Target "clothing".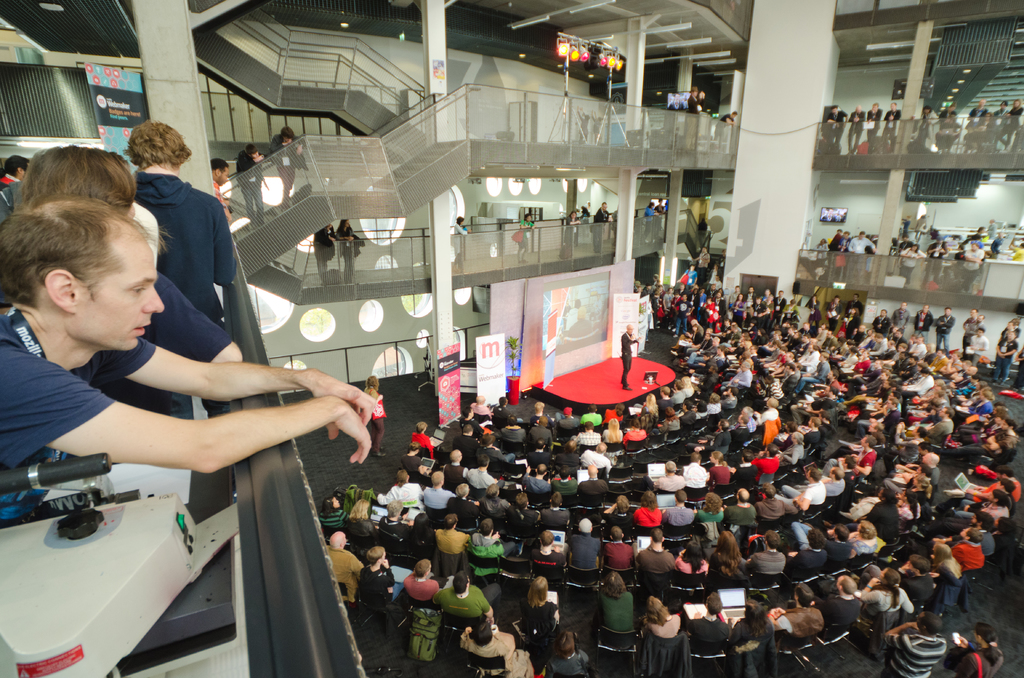
Target region: Rect(323, 535, 364, 605).
